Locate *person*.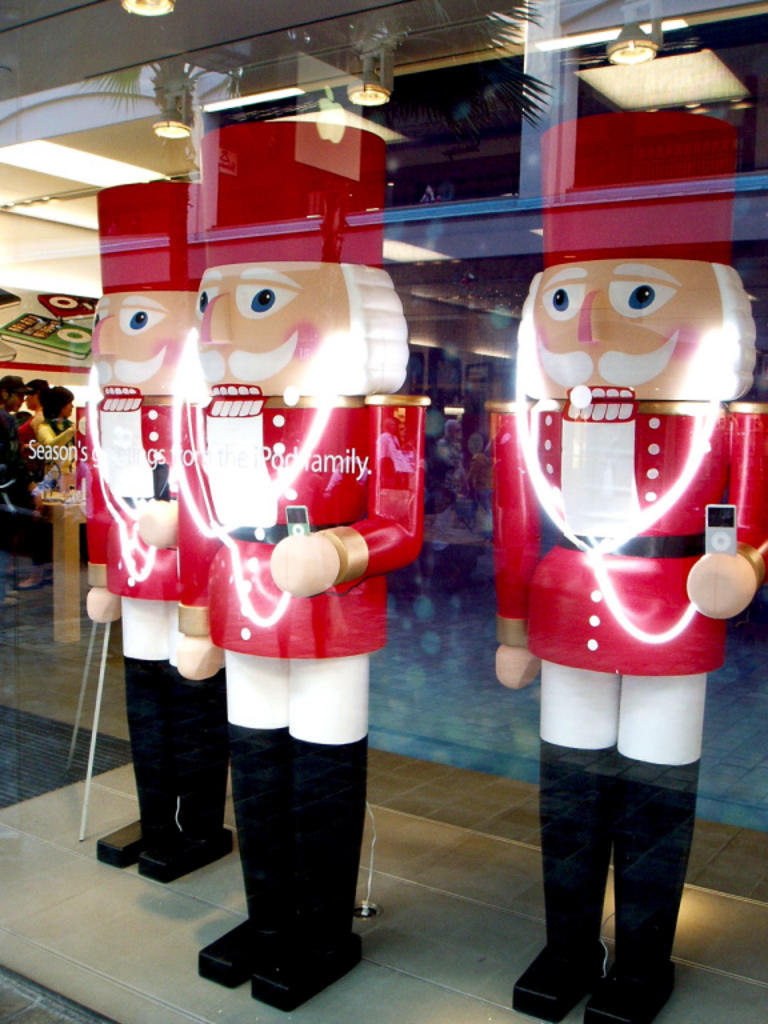
Bounding box: 173/108/424/1013.
